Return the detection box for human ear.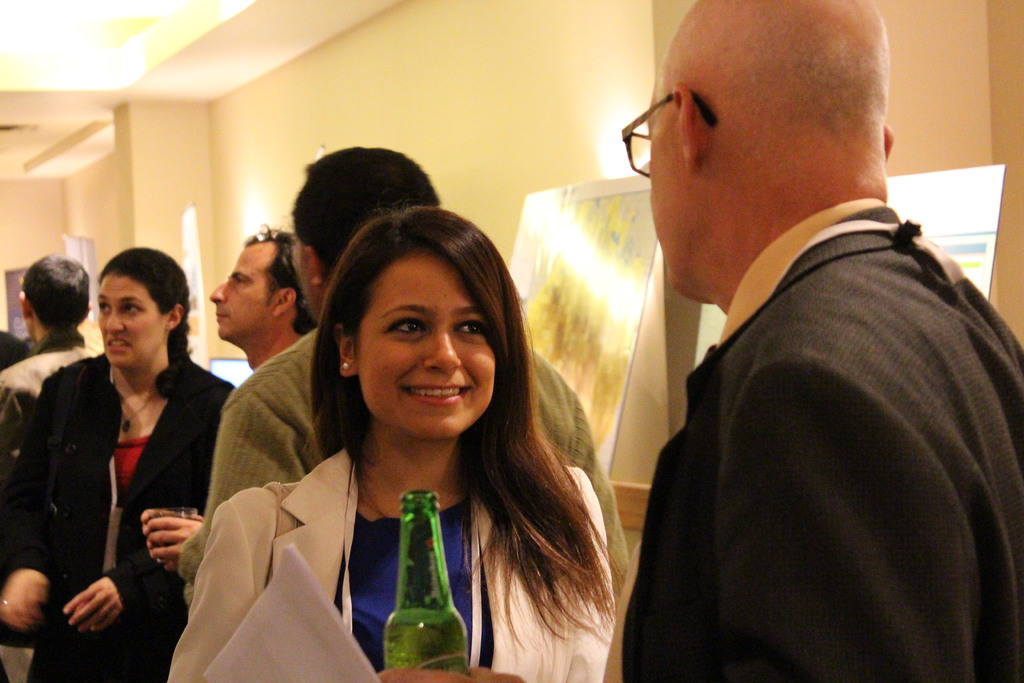
171,305,188,331.
